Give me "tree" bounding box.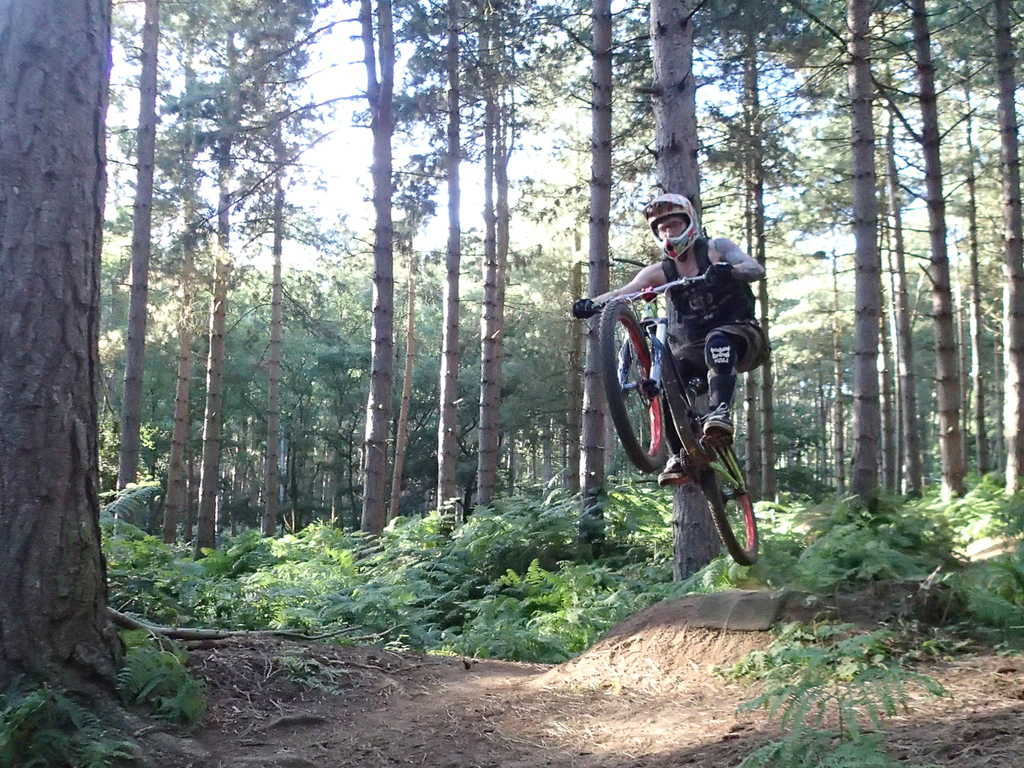
x1=142 y1=0 x2=274 y2=554.
